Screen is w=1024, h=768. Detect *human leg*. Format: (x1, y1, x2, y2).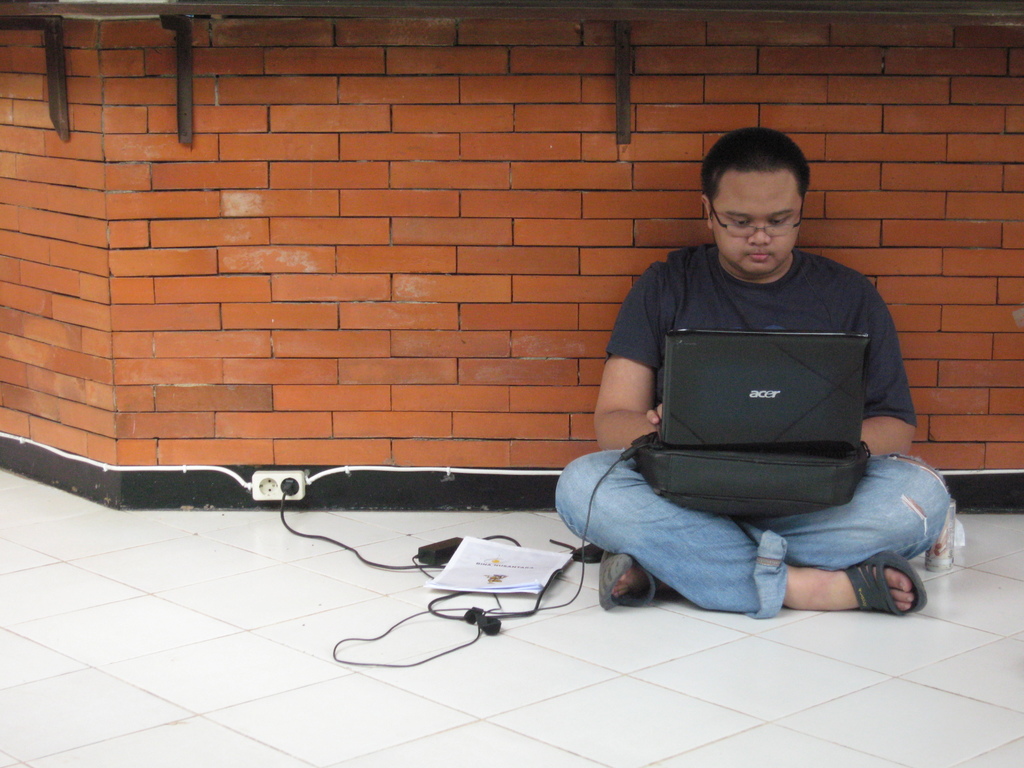
(556, 455, 956, 621).
